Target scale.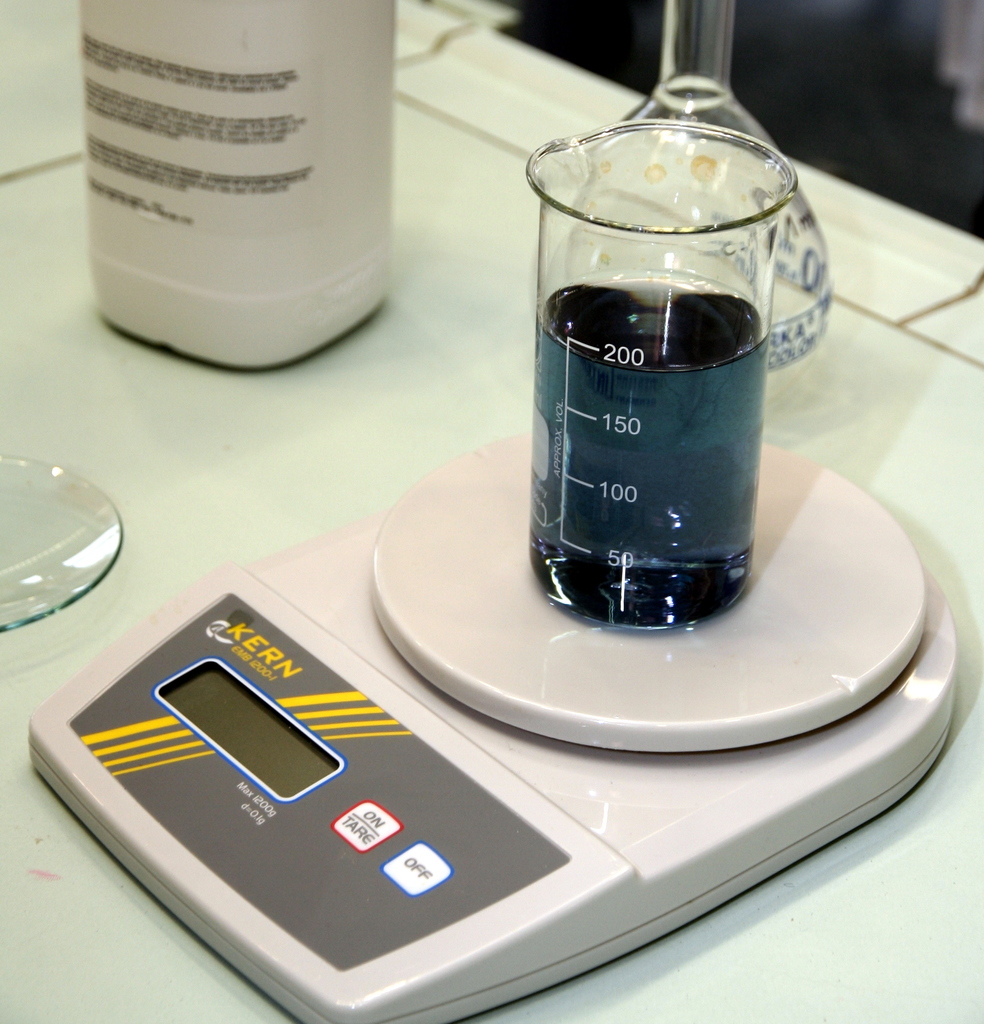
Target region: <region>26, 425, 954, 1023</region>.
